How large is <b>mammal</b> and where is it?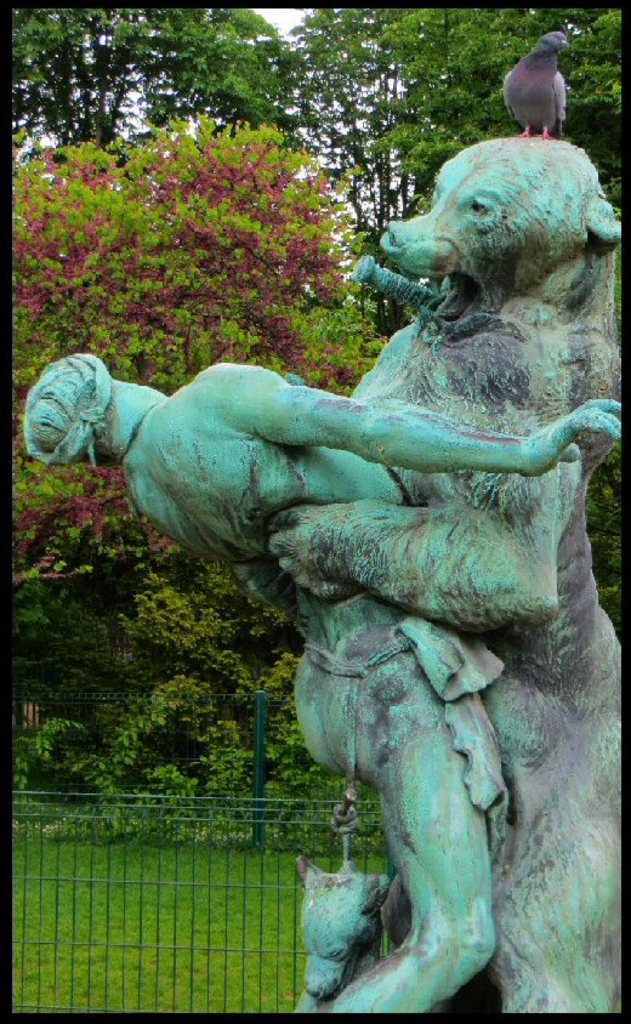
Bounding box: locate(263, 127, 630, 1023).
